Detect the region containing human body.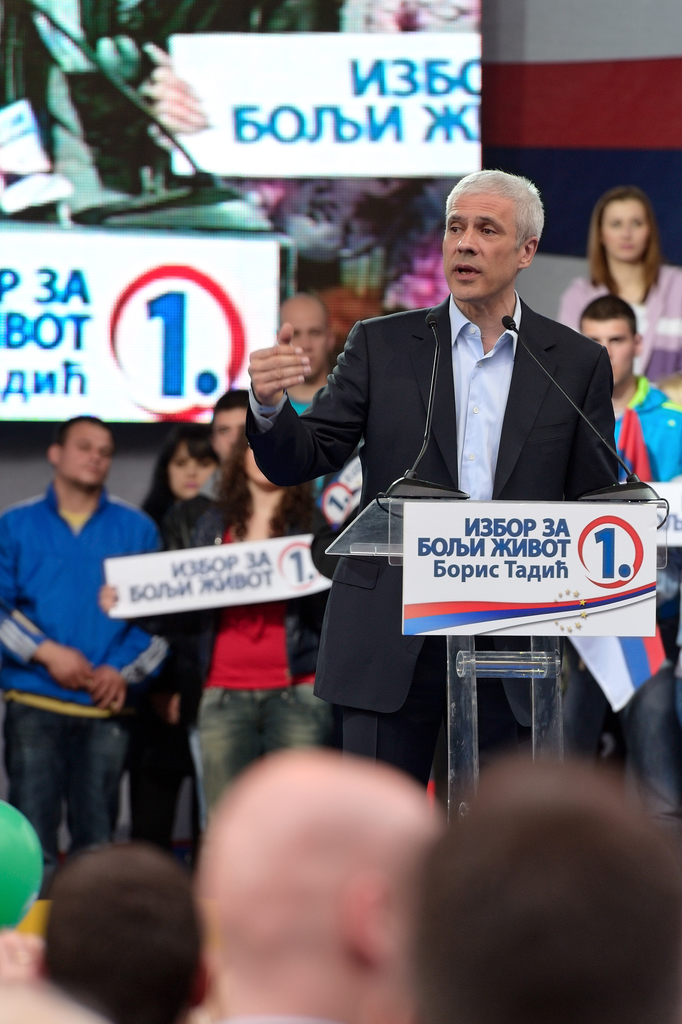
select_region(187, 498, 332, 820).
